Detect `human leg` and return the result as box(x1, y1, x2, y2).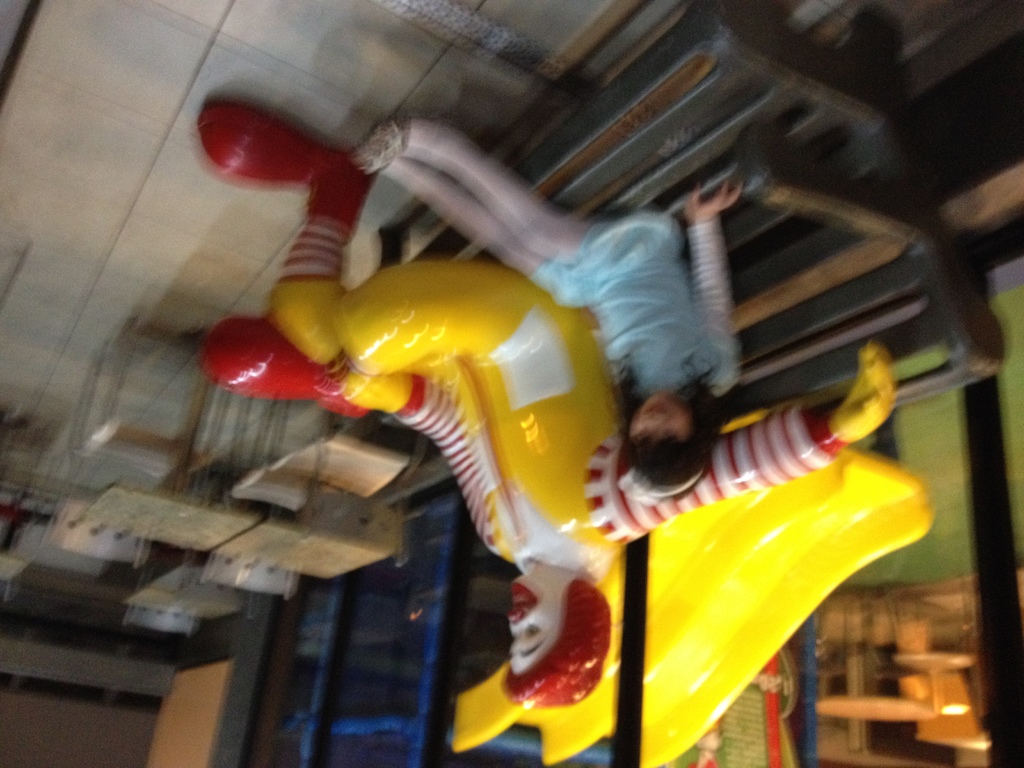
box(358, 119, 603, 264).
